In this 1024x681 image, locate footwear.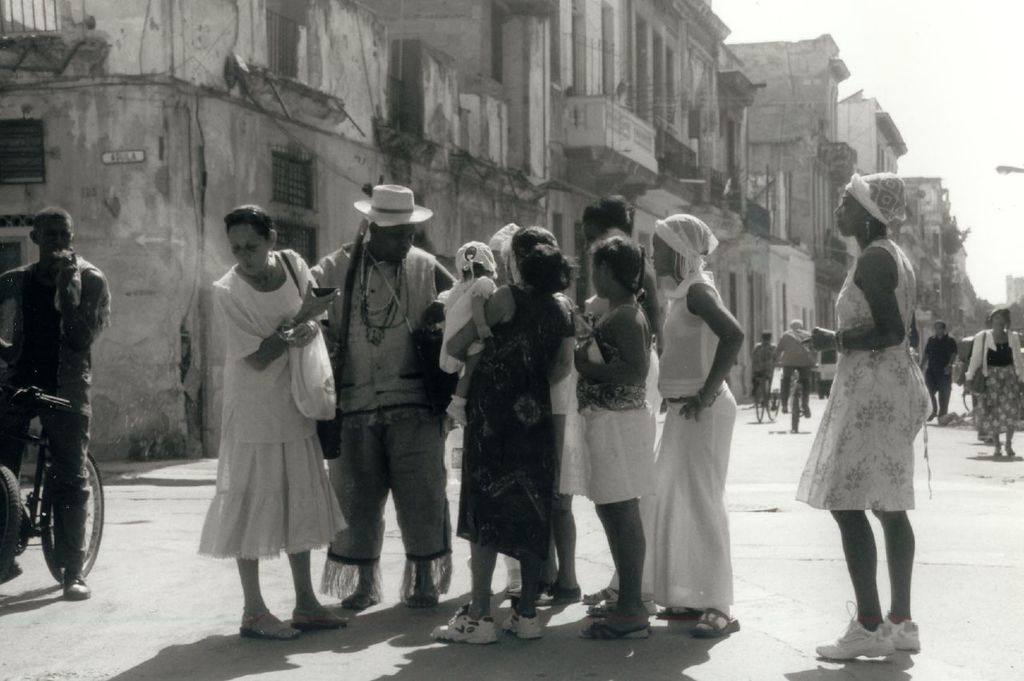
Bounding box: 63, 574, 87, 599.
